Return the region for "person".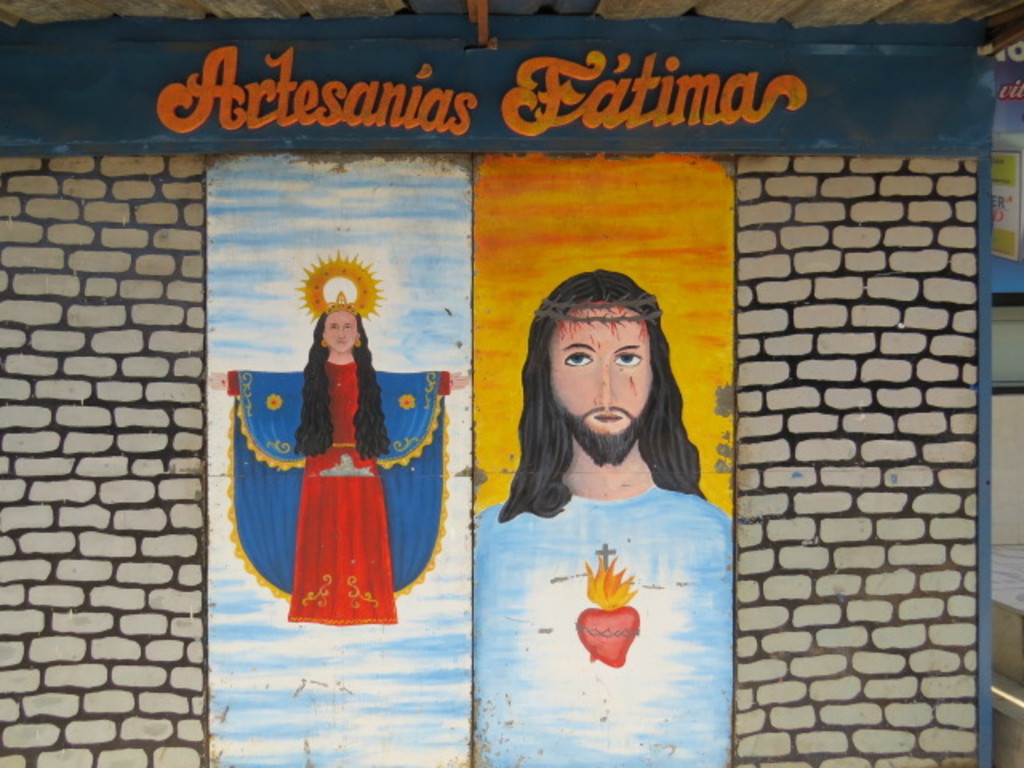
l=467, t=262, r=728, b=766.
